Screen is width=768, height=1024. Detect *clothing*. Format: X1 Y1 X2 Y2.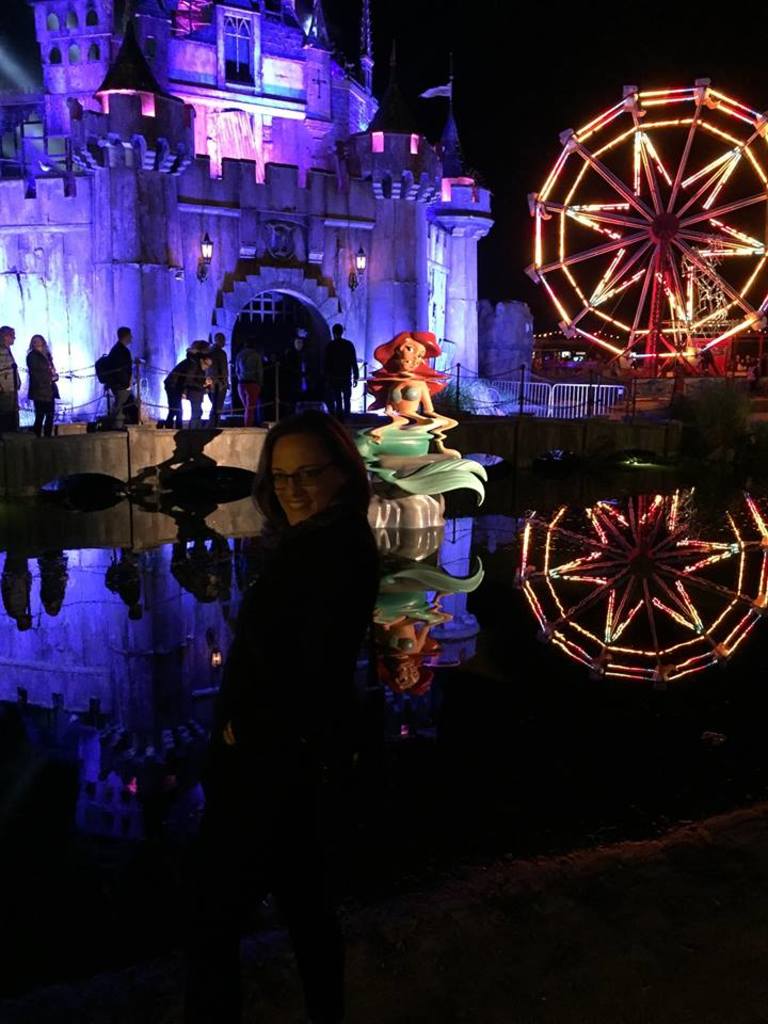
107 331 130 419.
